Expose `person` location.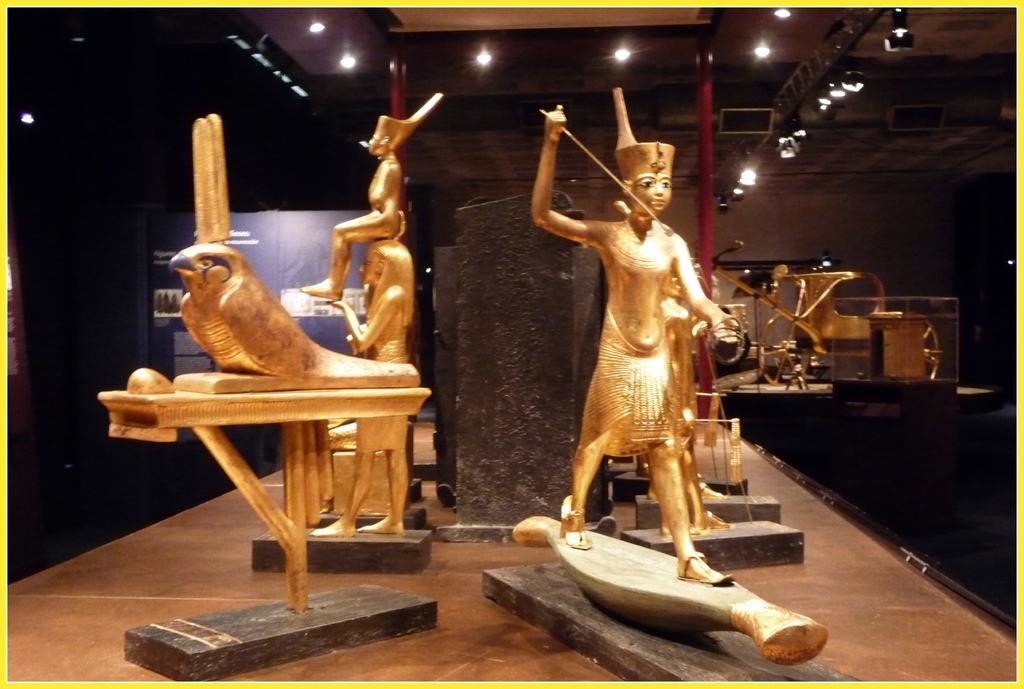
Exposed at (310,207,414,536).
